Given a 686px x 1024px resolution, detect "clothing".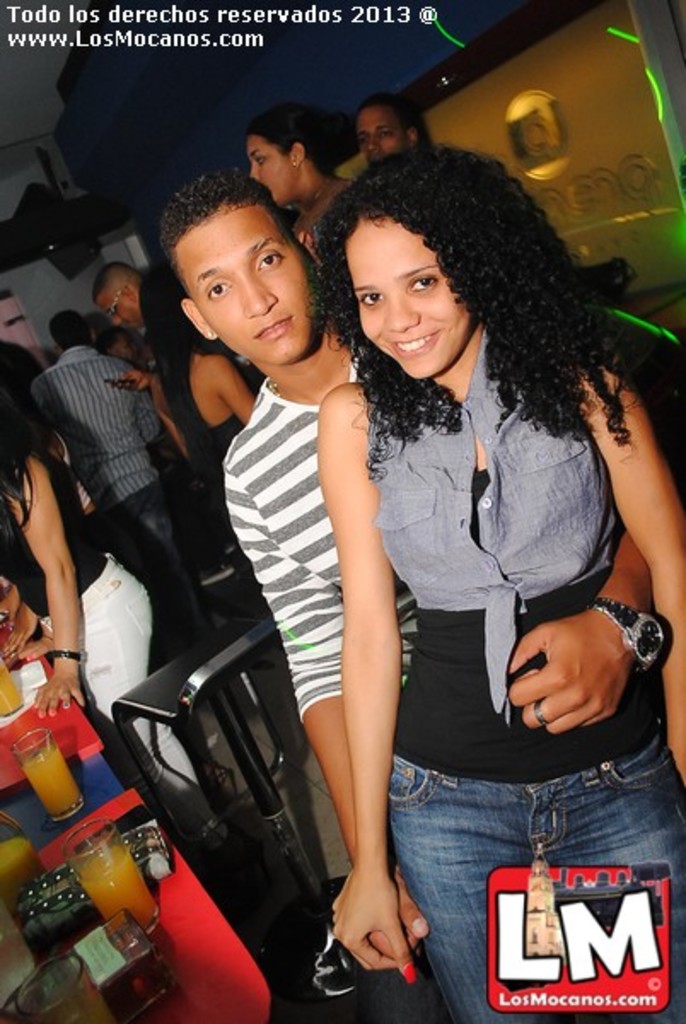
box=[172, 352, 258, 637].
